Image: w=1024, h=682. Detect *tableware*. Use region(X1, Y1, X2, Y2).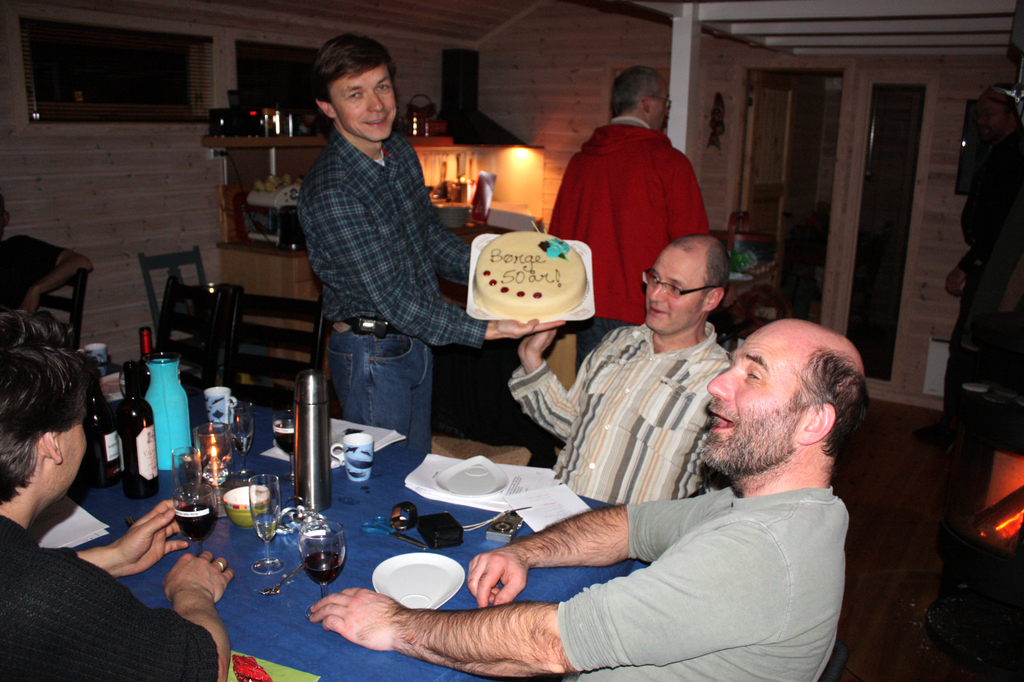
region(172, 443, 202, 507).
